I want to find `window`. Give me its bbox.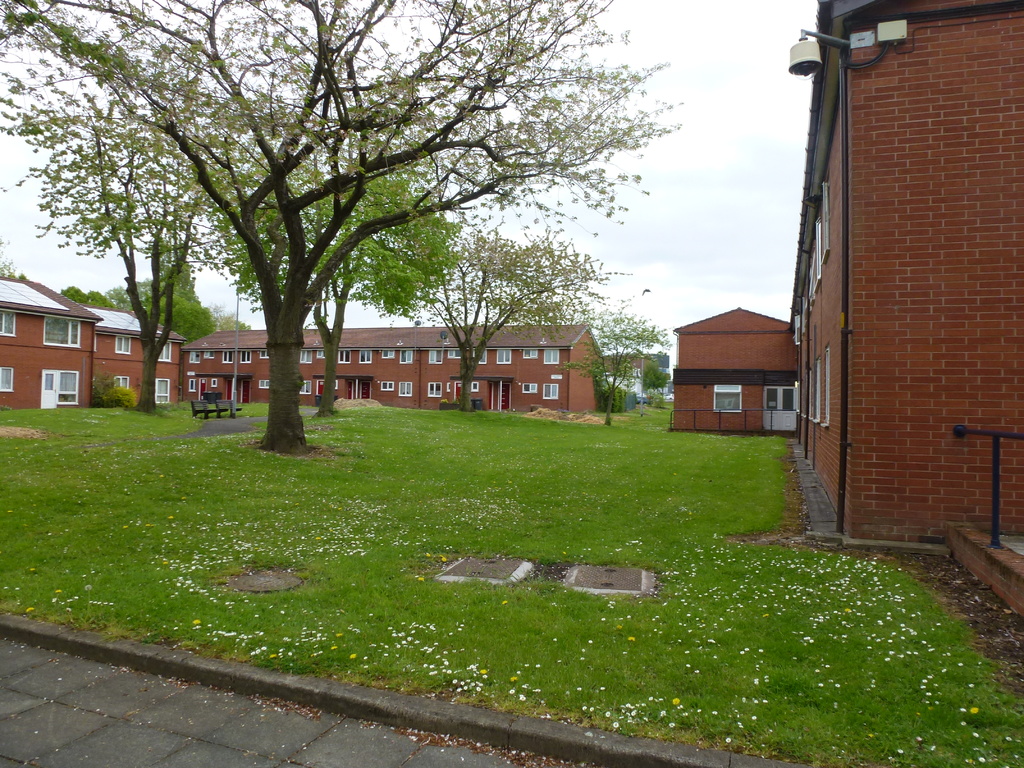
detection(115, 376, 129, 389).
